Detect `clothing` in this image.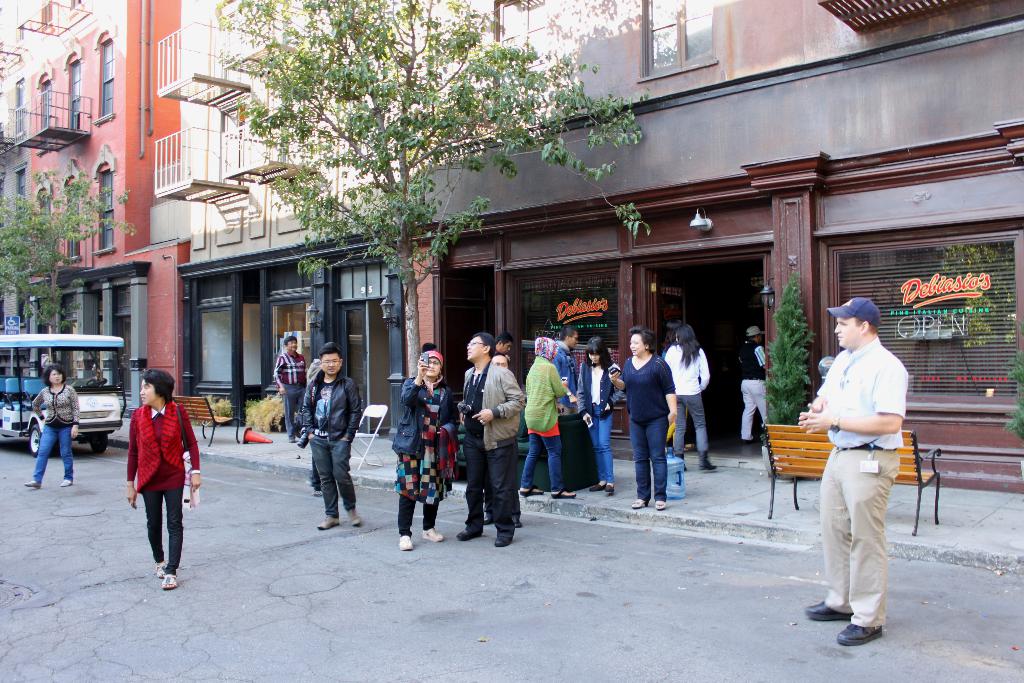
Detection: <region>301, 370, 360, 516</region>.
